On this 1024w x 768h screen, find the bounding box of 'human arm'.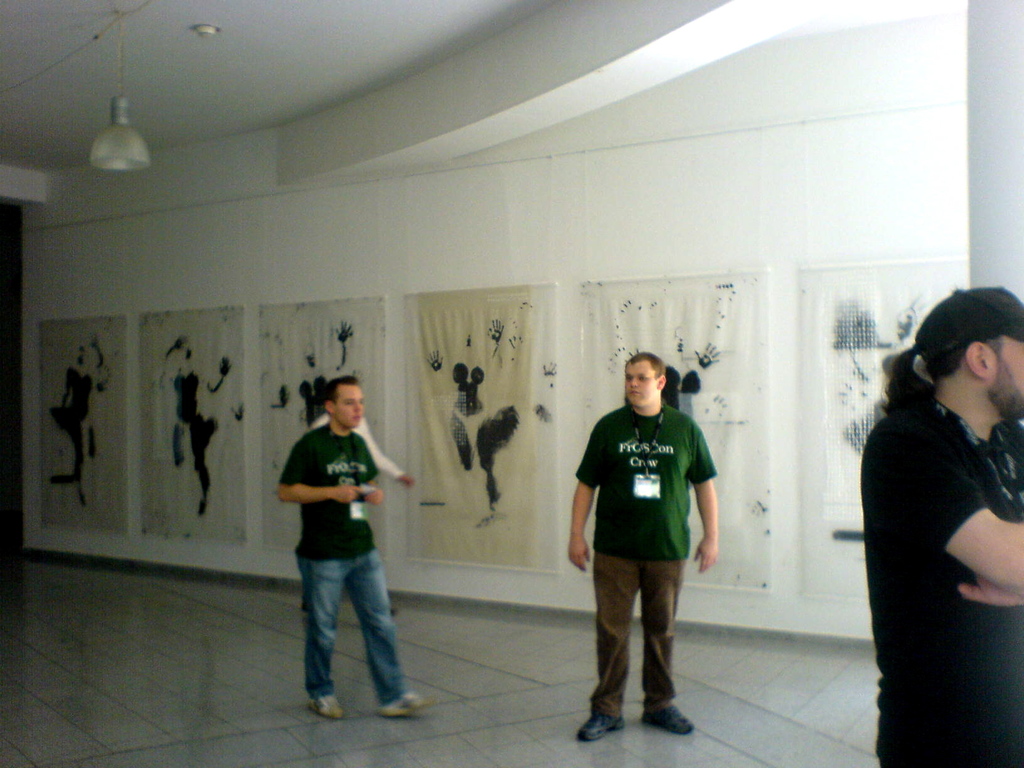
Bounding box: bbox(563, 416, 618, 569).
